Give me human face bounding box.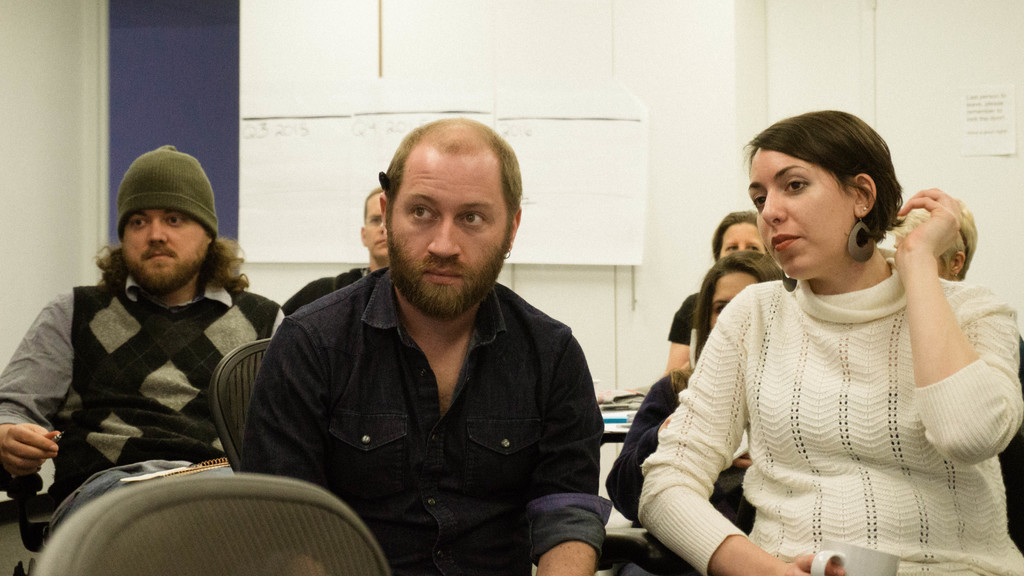
(121, 207, 210, 288).
